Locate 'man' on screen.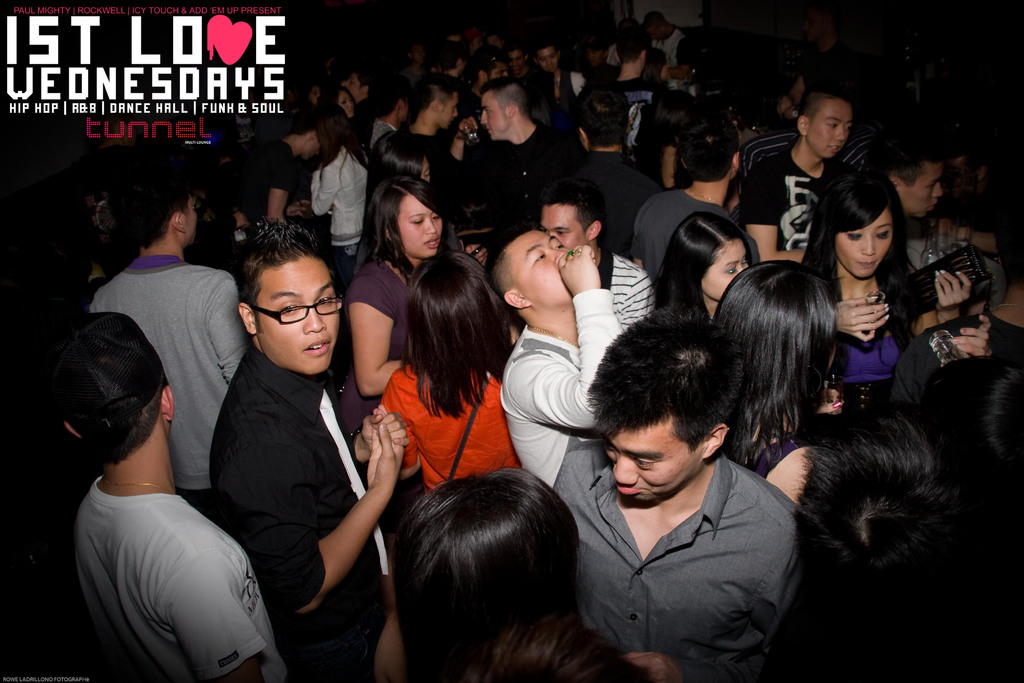
On screen at bbox=[163, 213, 388, 670].
